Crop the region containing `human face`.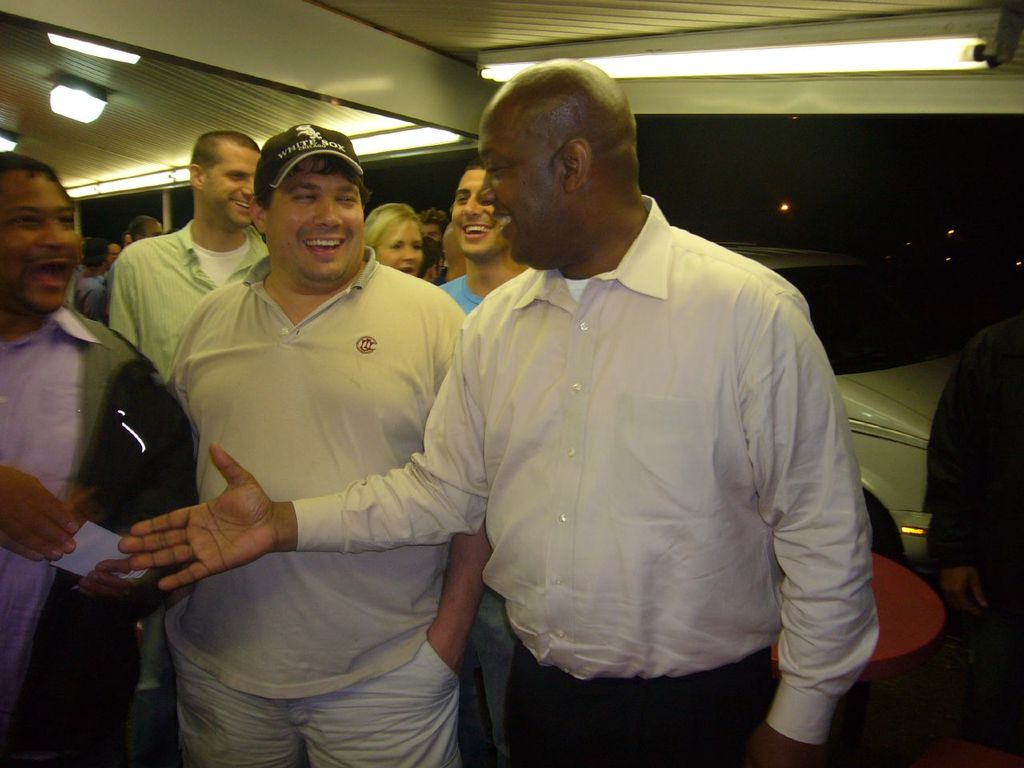
Crop region: x1=107 y1=247 x2=120 y2=266.
